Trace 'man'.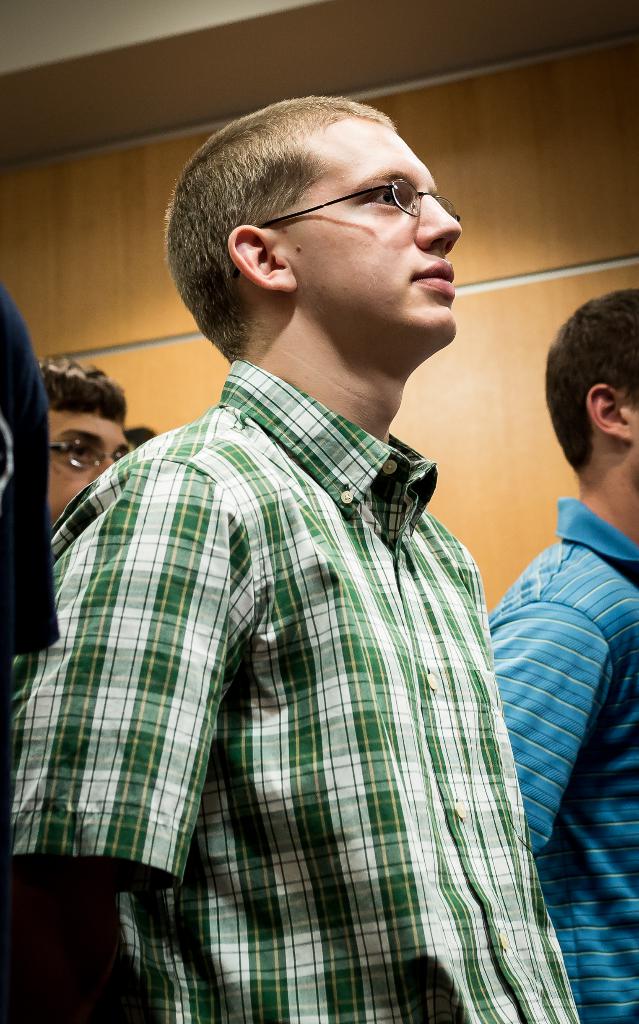
Traced to [x1=40, y1=356, x2=133, y2=529].
